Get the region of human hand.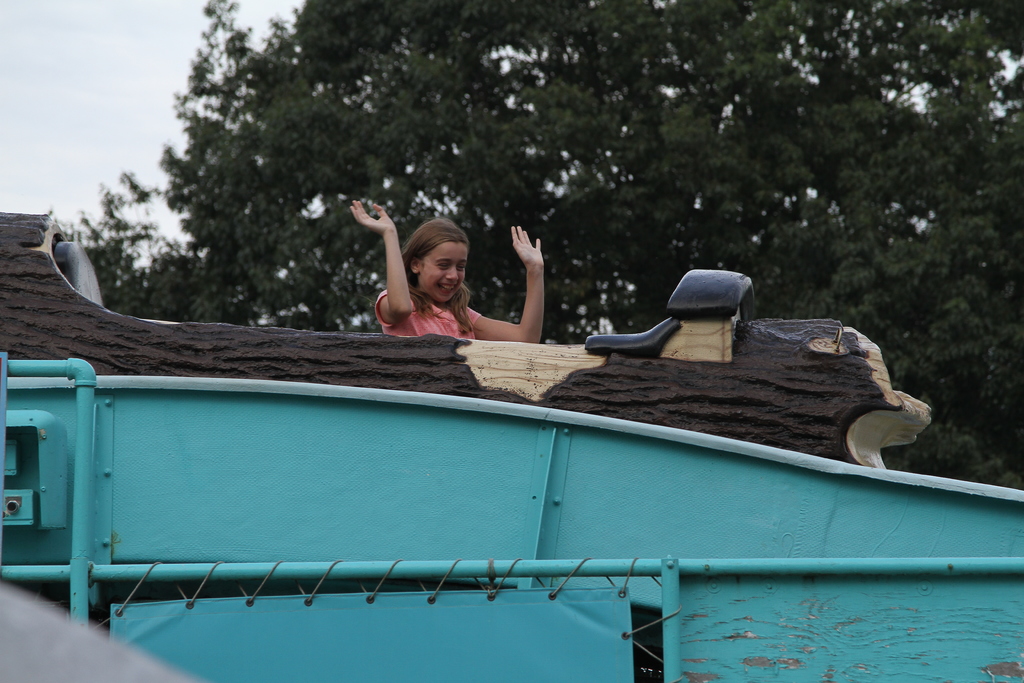
{"x1": 348, "y1": 200, "x2": 398, "y2": 236}.
